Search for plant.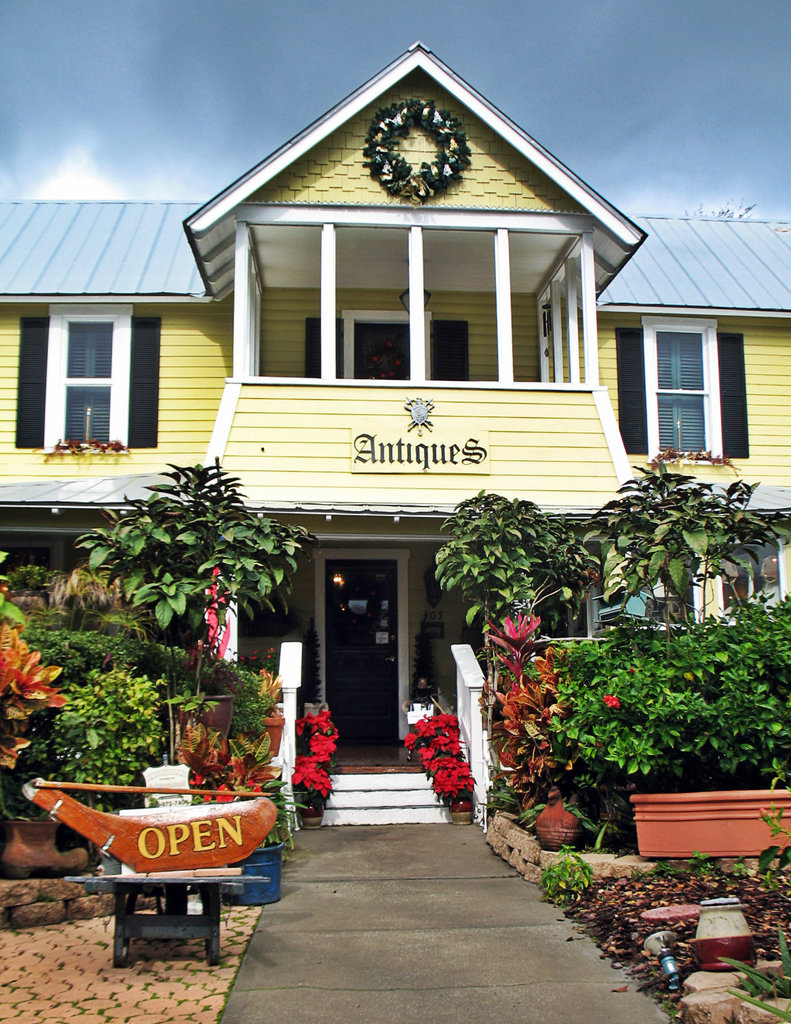
Found at detection(81, 458, 314, 758).
